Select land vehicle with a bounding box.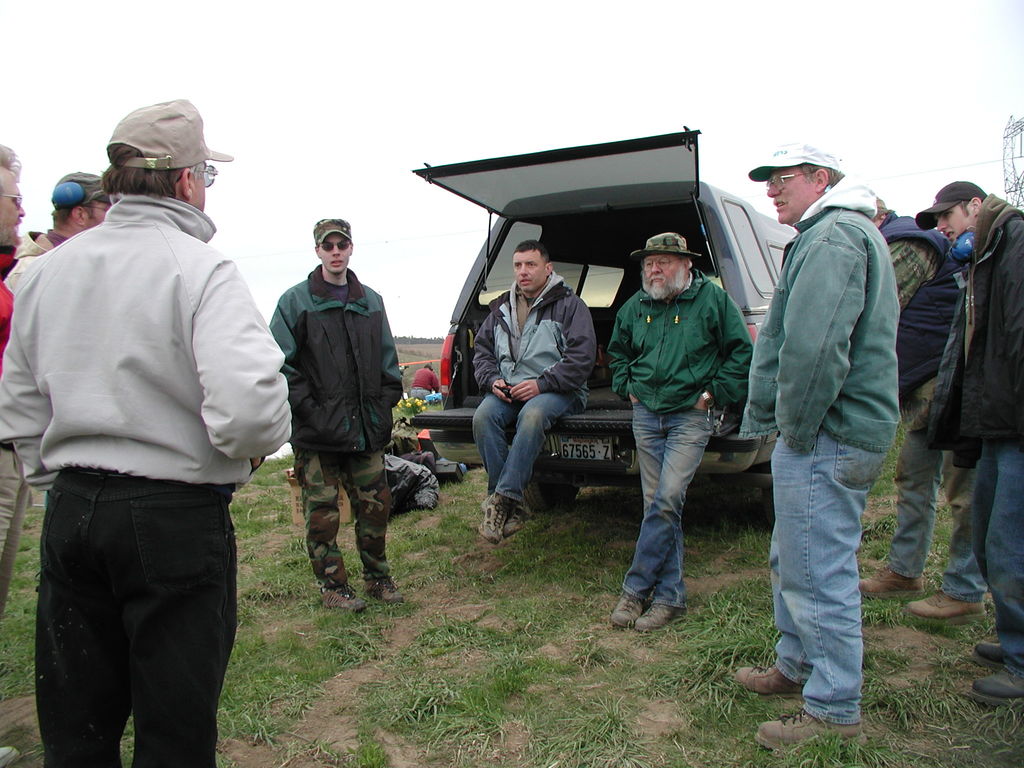
409,126,797,529.
